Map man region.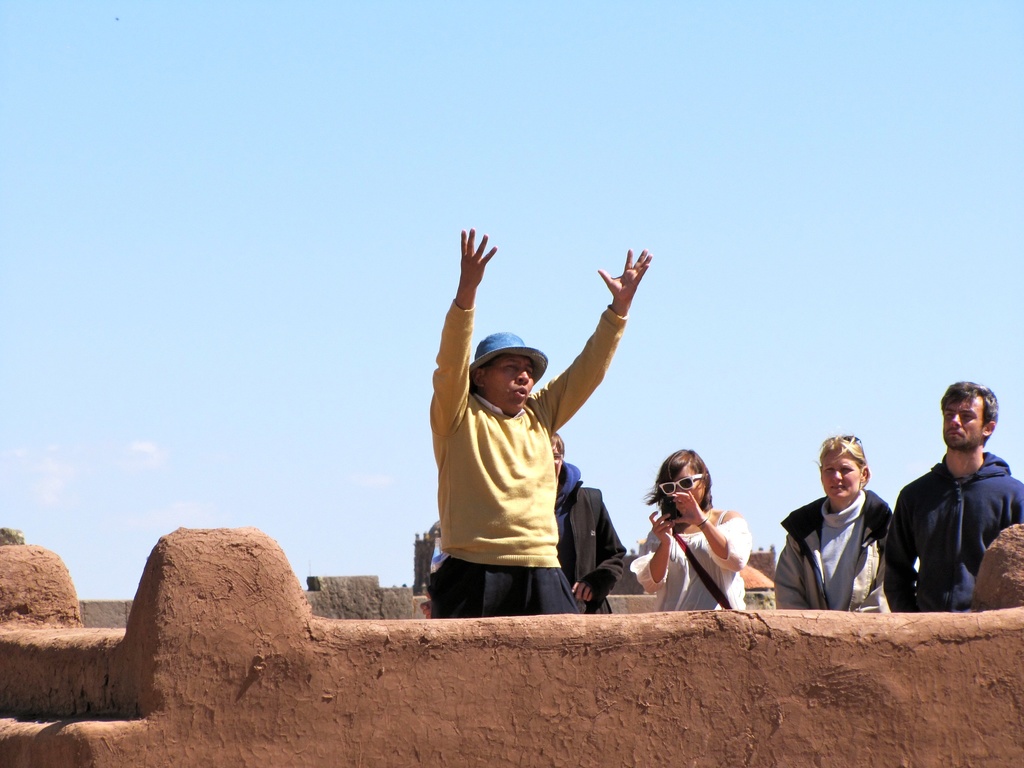
Mapped to BBox(427, 225, 654, 617).
